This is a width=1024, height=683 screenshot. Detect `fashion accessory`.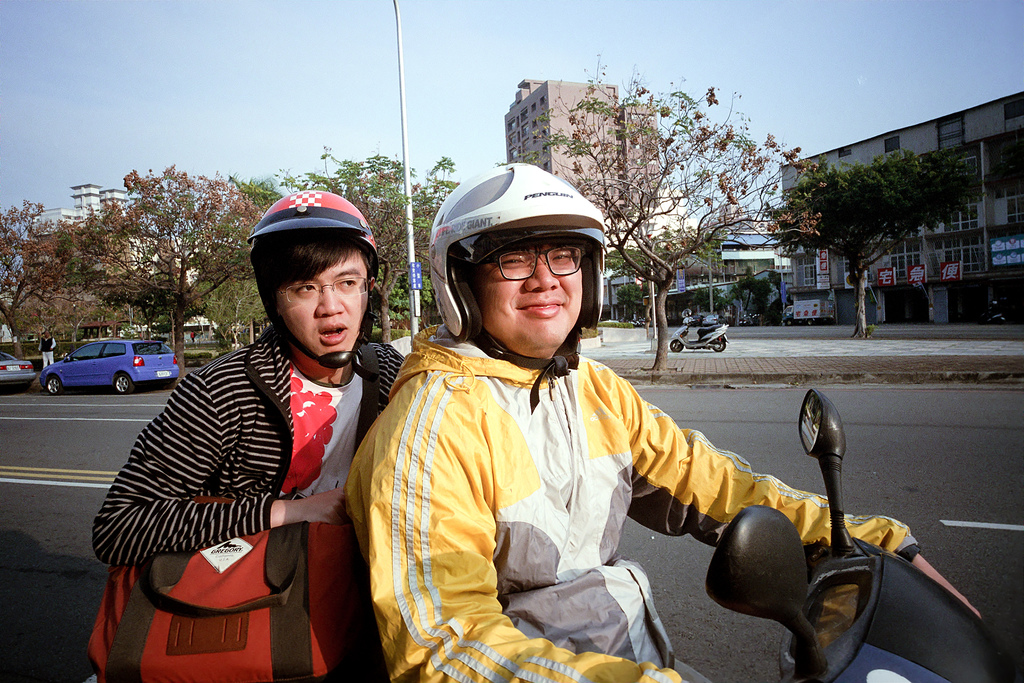
(left=471, top=238, right=593, bottom=284).
